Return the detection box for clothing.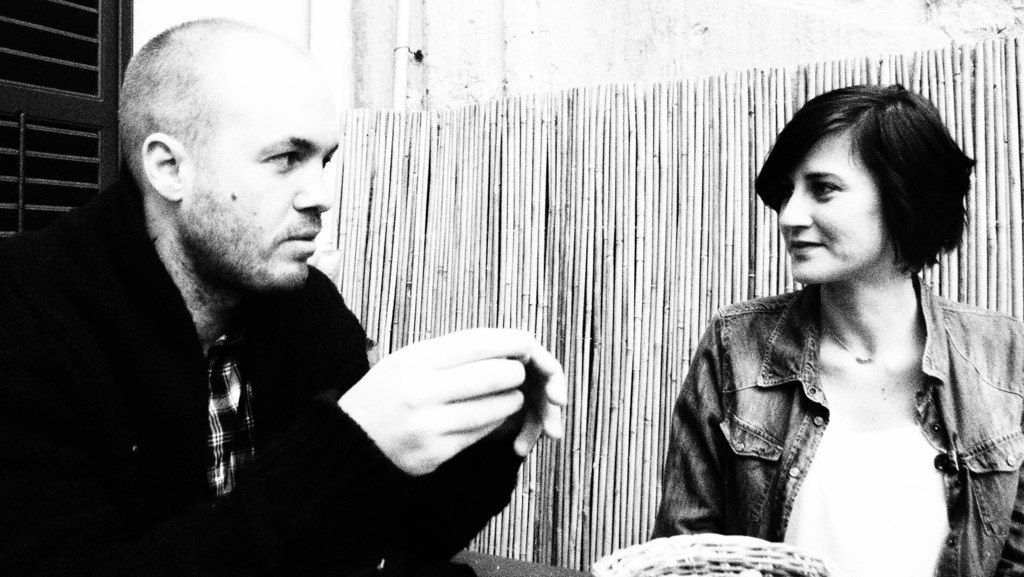
0:160:524:576.
